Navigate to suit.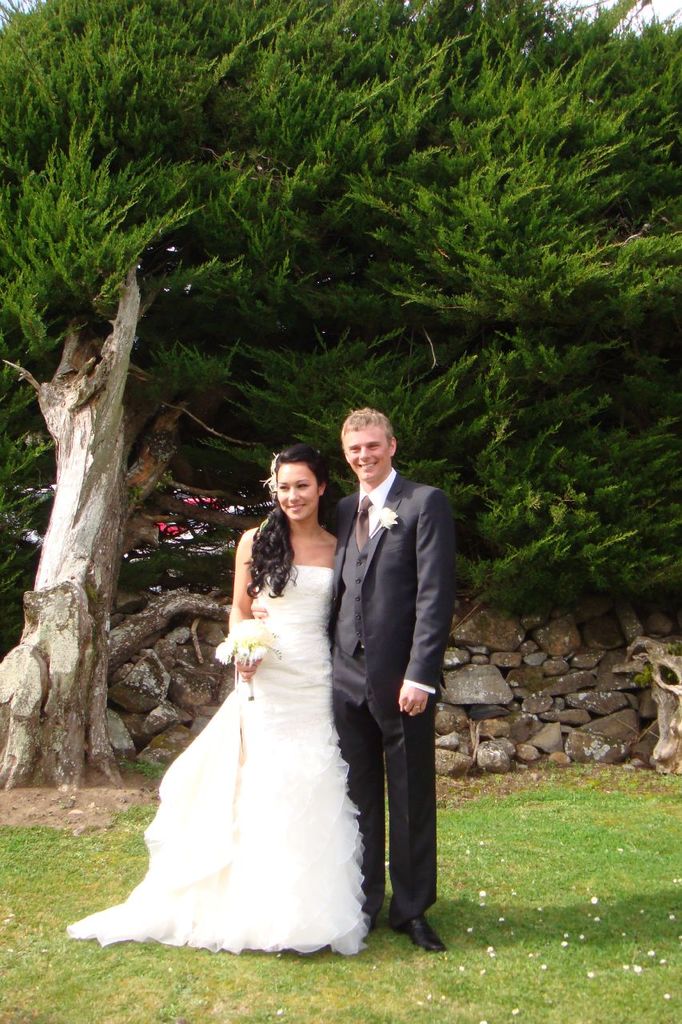
Navigation target: box=[333, 429, 463, 935].
